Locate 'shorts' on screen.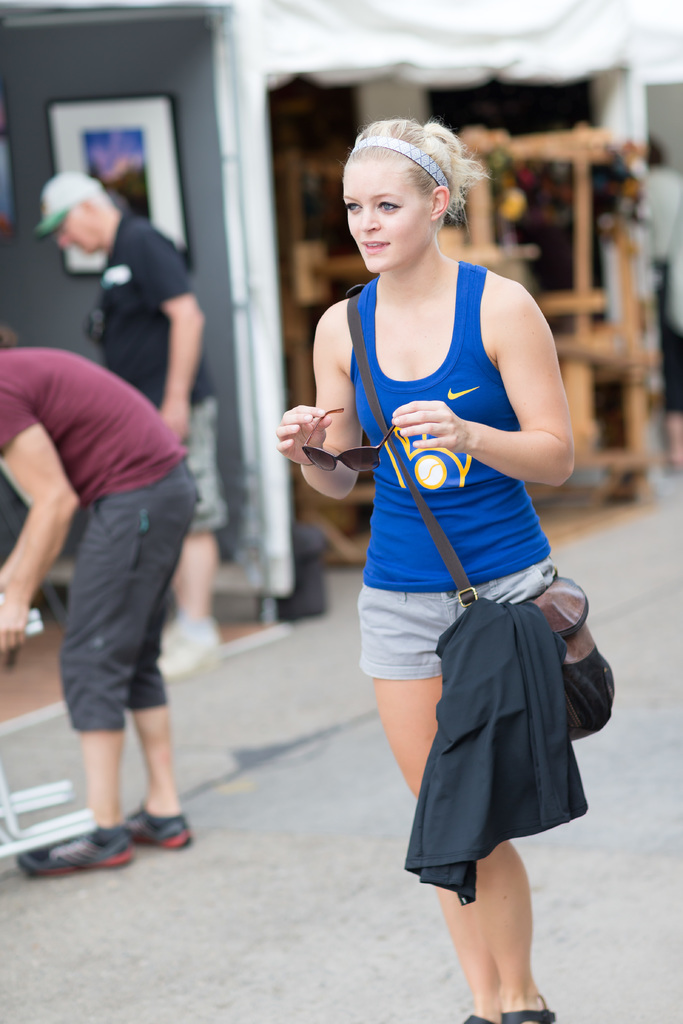
On screen at bbox=[62, 469, 193, 732].
